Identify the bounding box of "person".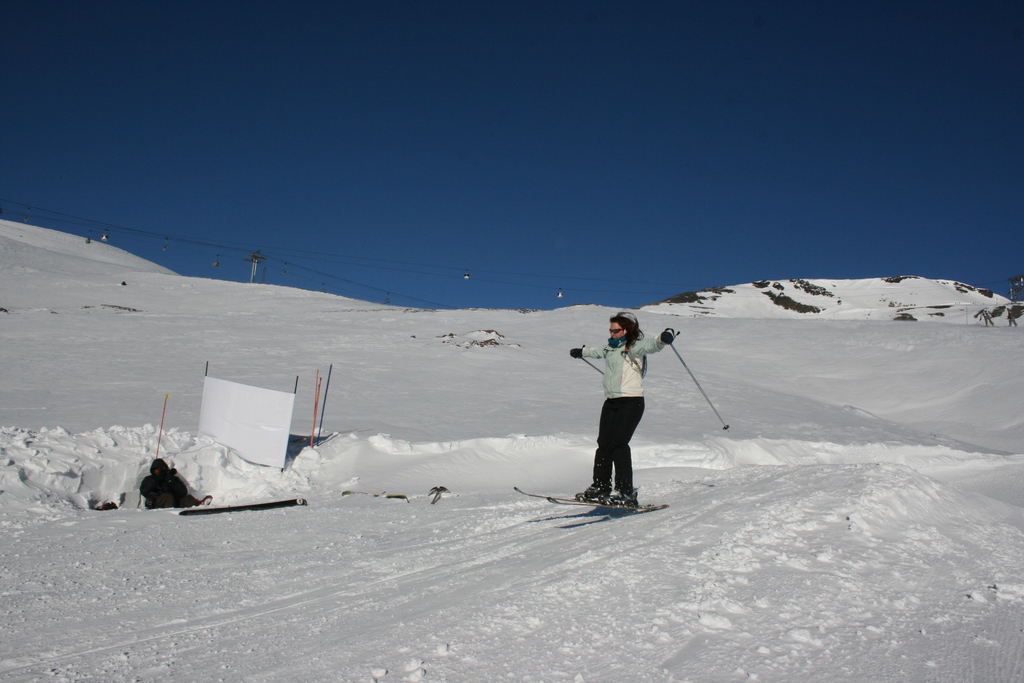
(x1=1005, y1=310, x2=1020, y2=329).
